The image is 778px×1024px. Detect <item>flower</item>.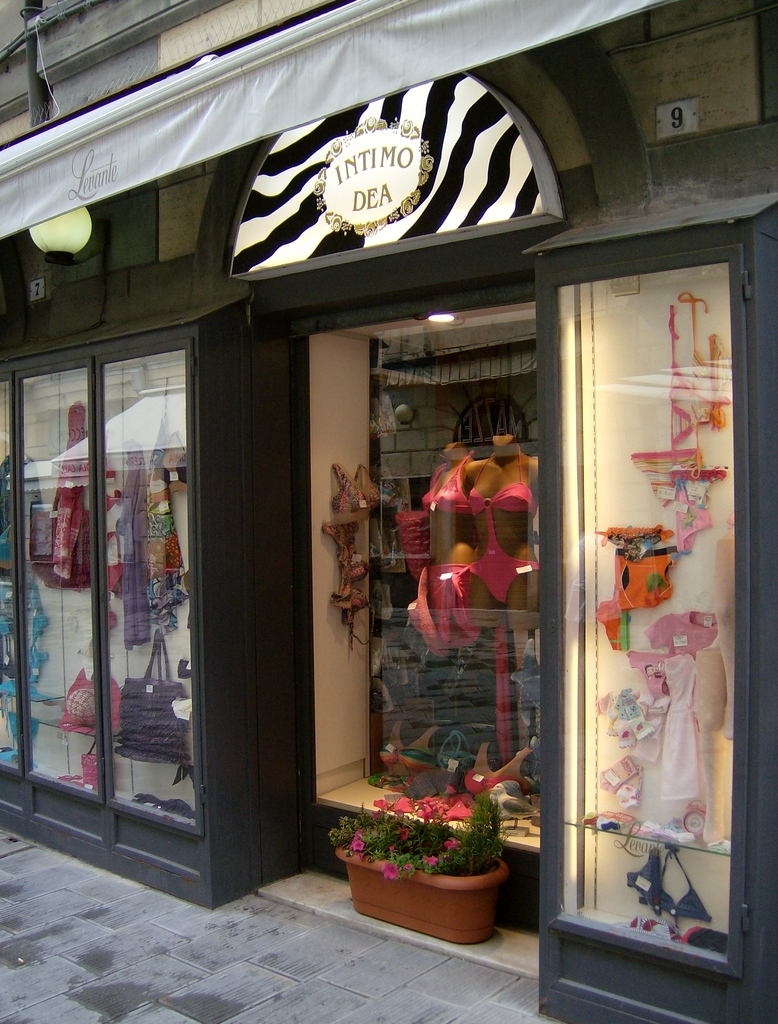
Detection: Rect(396, 824, 412, 844).
